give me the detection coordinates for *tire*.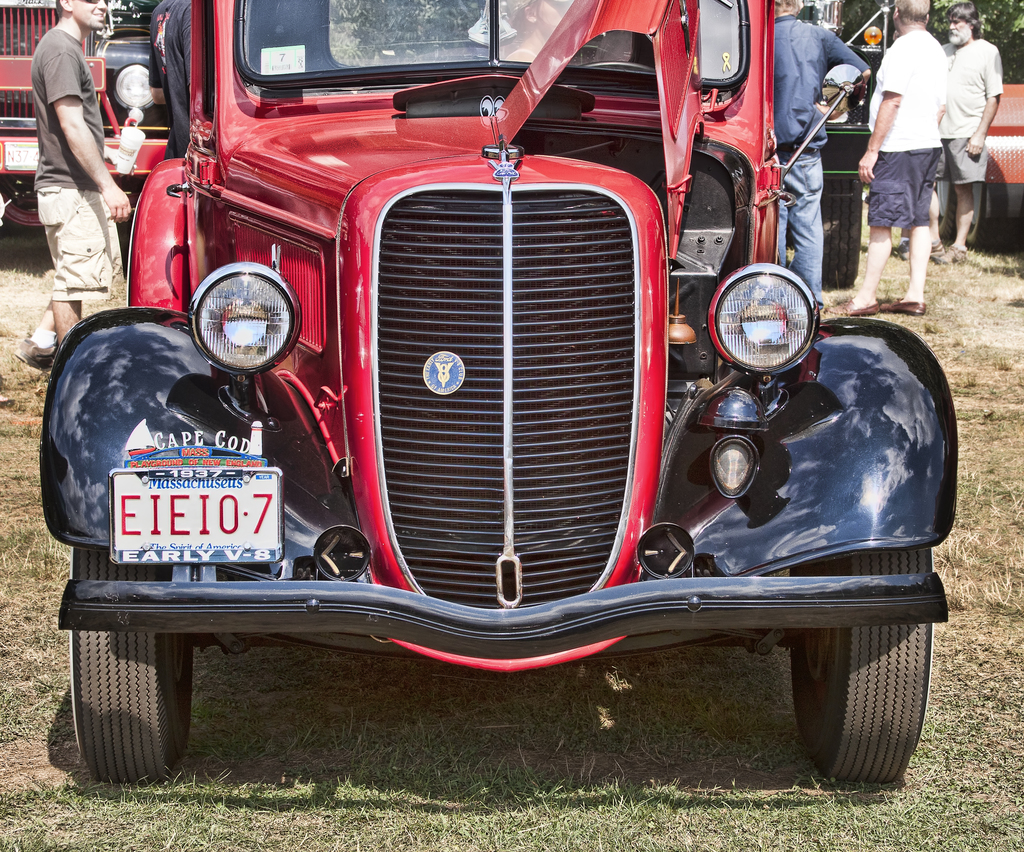
(790,547,931,786).
